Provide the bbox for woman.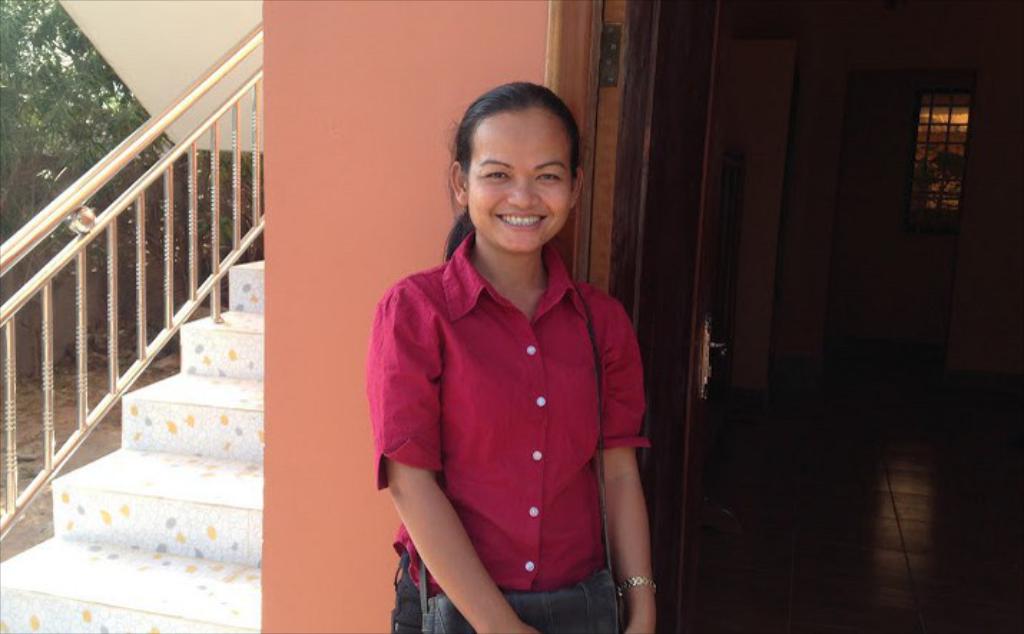
358/79/677/633.
